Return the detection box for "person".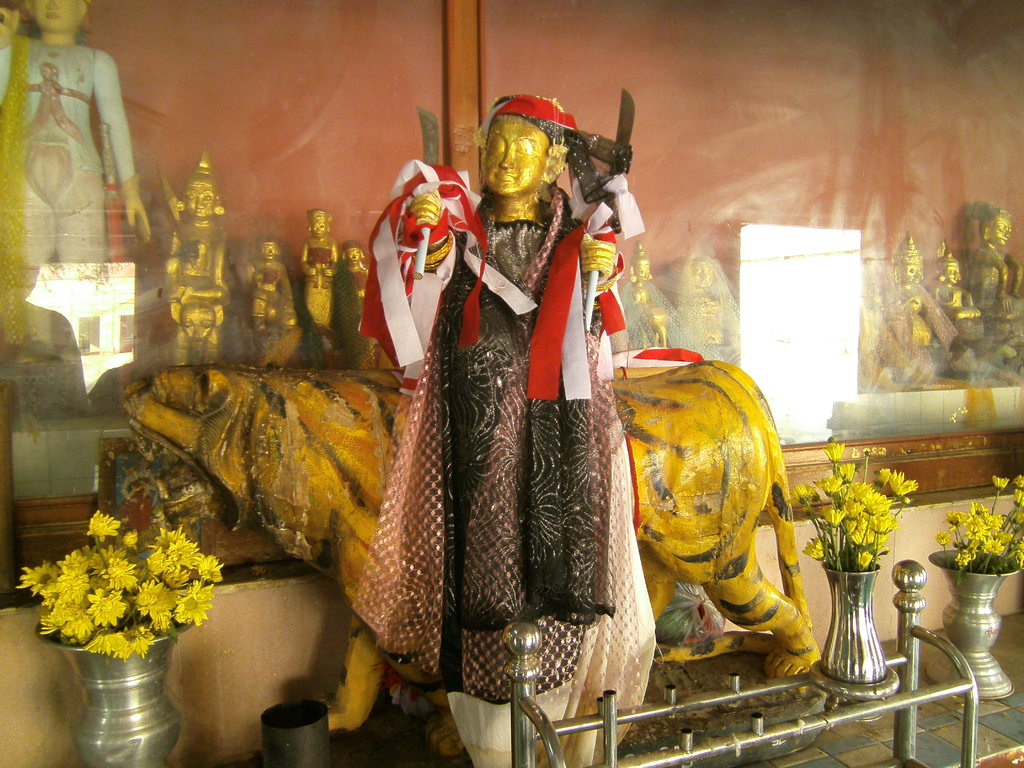
crop(879, 232, 939, 355).
